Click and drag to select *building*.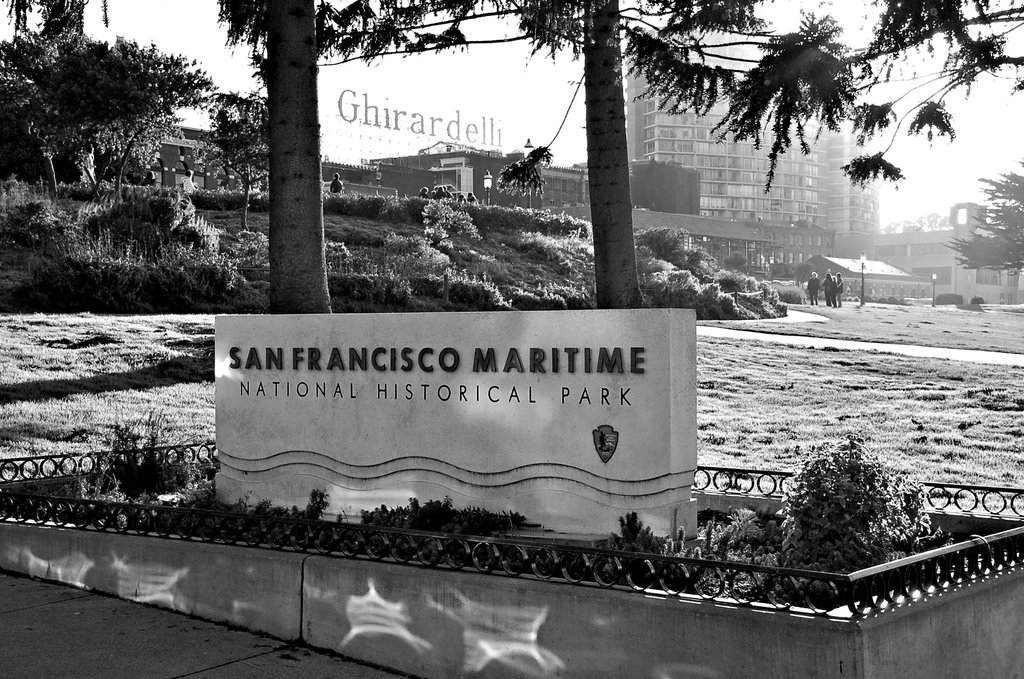
Selection: [left=794, top=255, right=925, bottom=296].
